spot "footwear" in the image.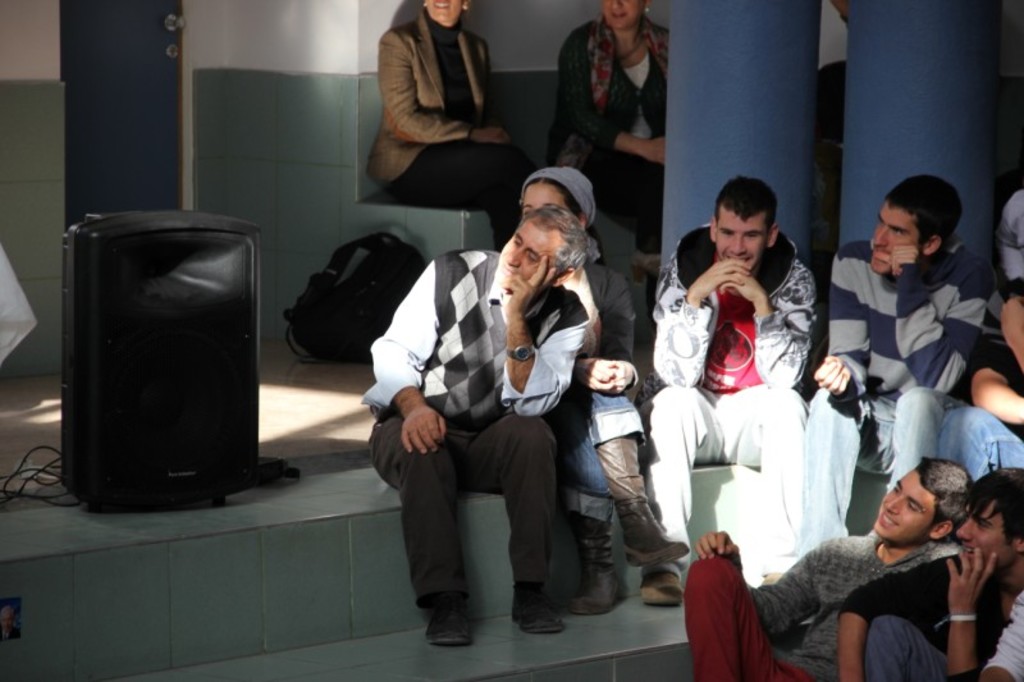
"footwear" found at 594 434 692 562.
